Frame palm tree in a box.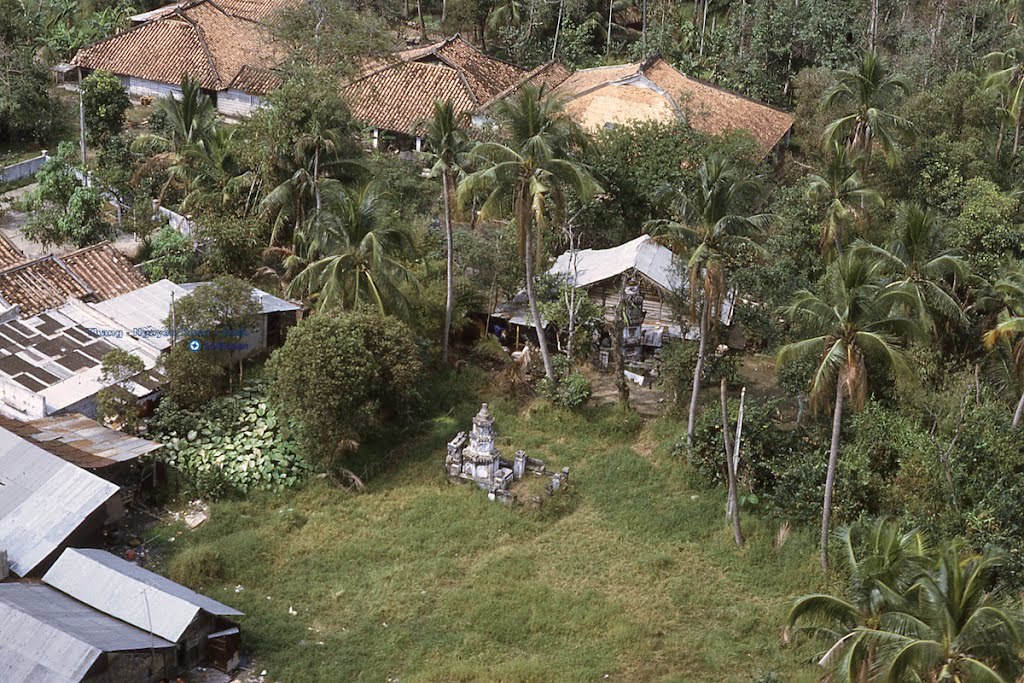
region(775, 258, 922, 588).
